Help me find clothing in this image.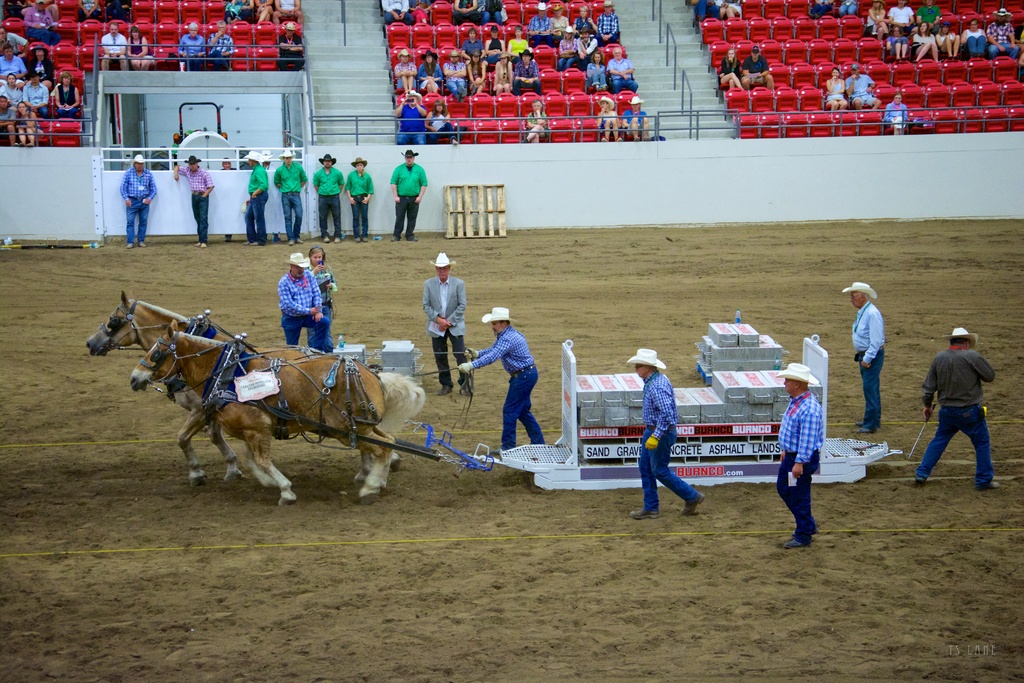
Found it: (255,0,270,24).
